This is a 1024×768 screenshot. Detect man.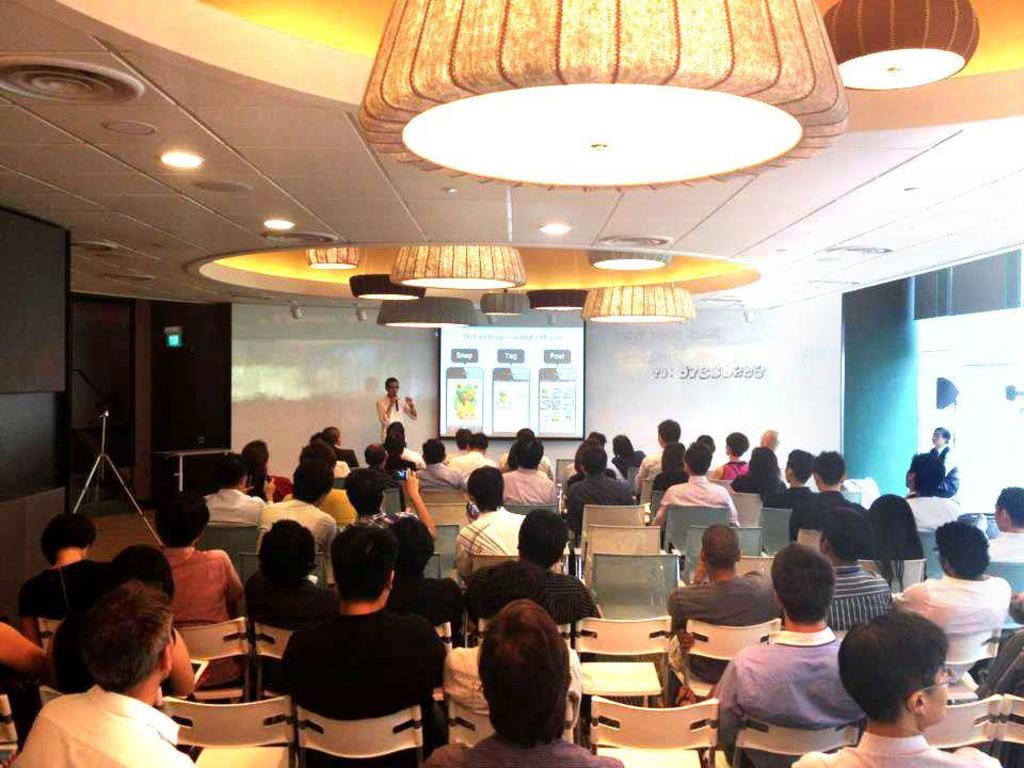
[left=763, top=447, right=815, bottom=511].
